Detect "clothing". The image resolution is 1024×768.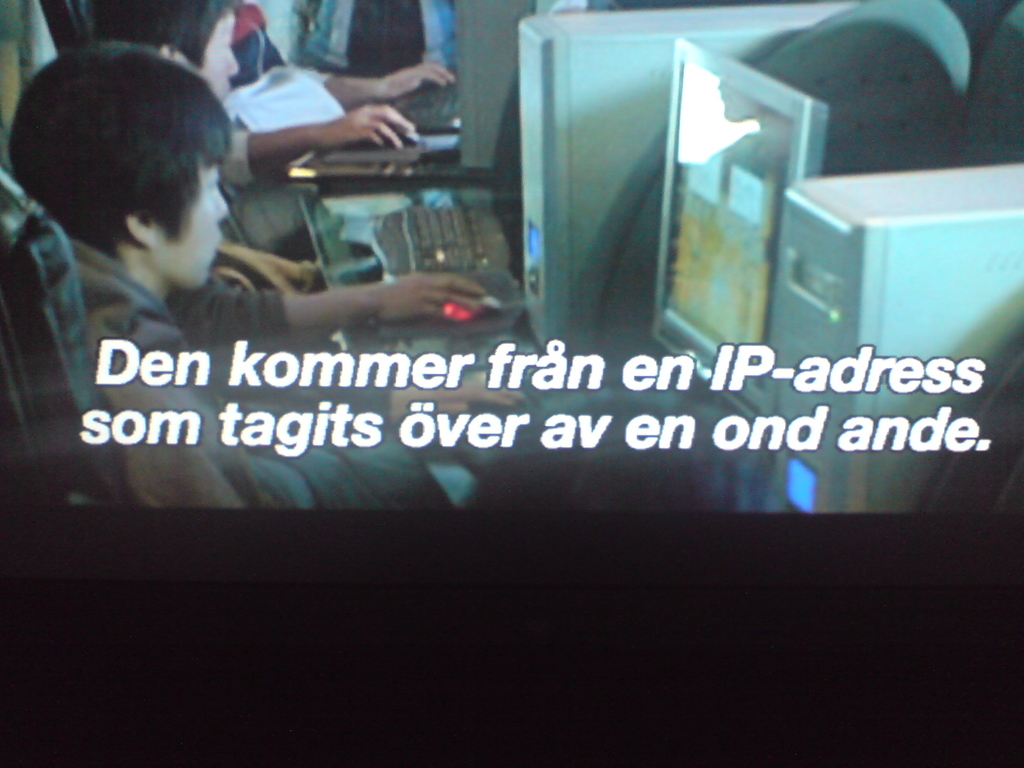
196, 84, 360, 229.
